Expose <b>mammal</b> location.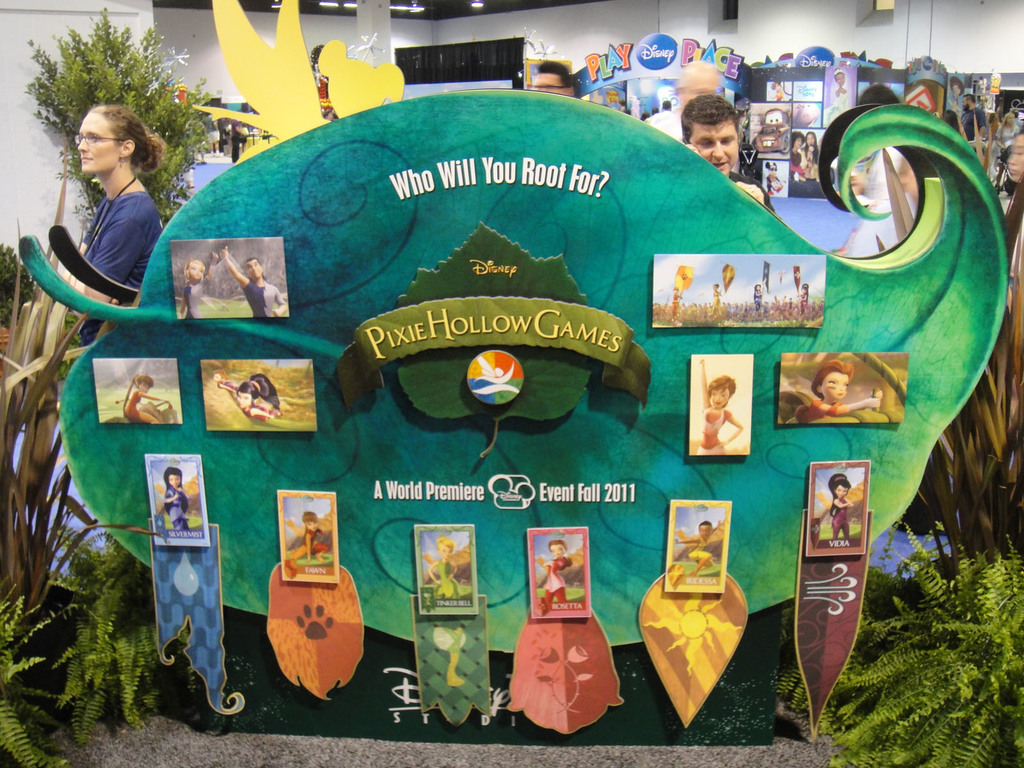
Exposed at region(235, 372, 285, 418).
